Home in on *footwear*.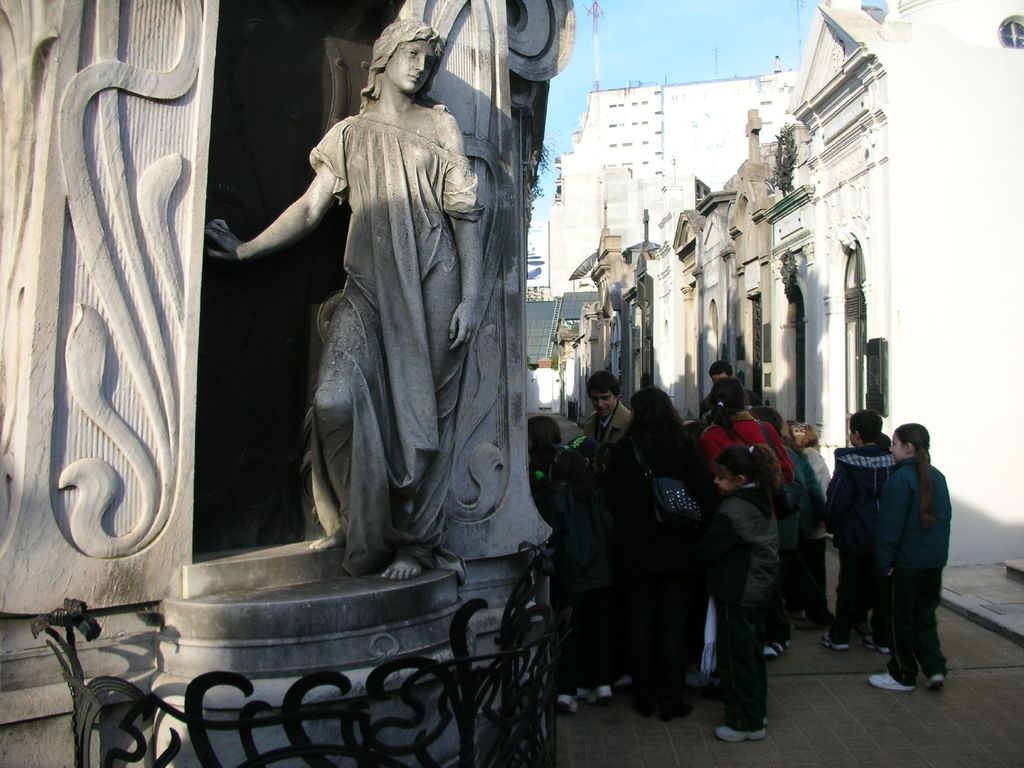
Homed in at l=862, t=637, r=893, b=658.
